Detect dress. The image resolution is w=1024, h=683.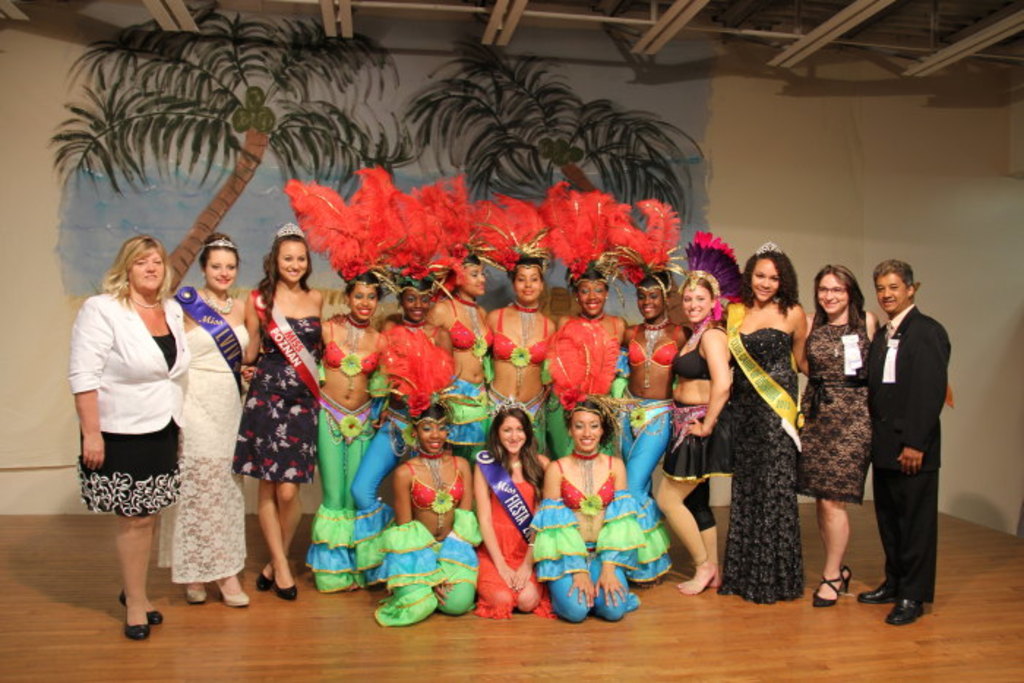
(left=78, top=331, right=184, bottom=515).
